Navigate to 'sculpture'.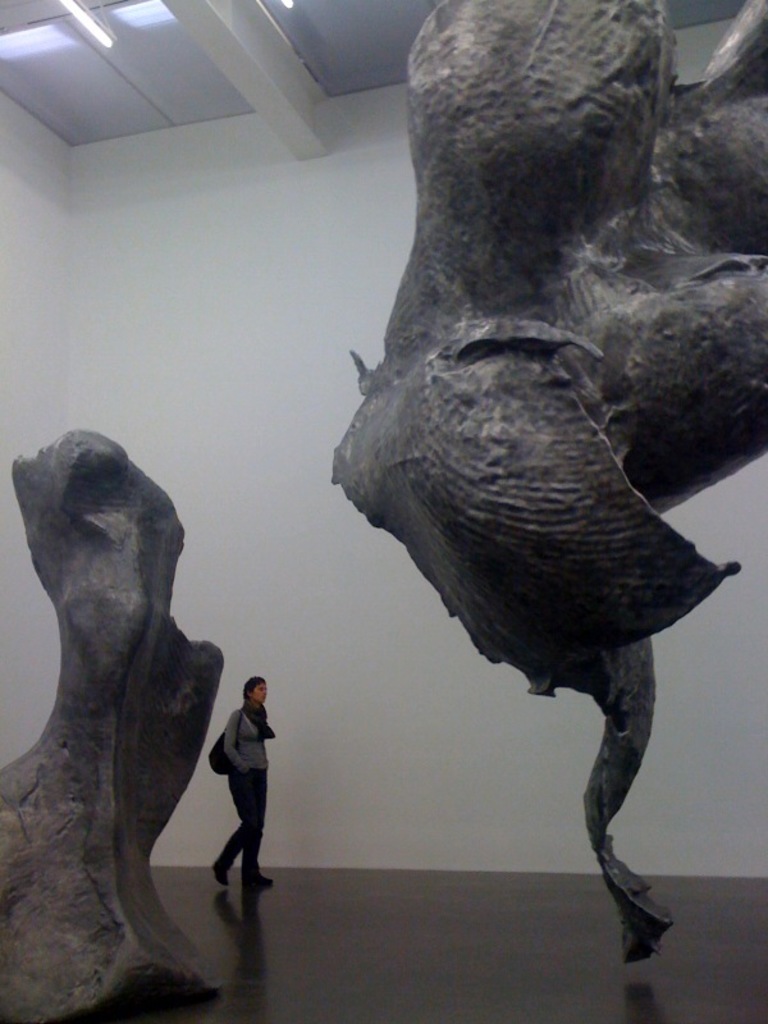
Navigation target: (left=0, top=404, right=244, bottom=1023).
